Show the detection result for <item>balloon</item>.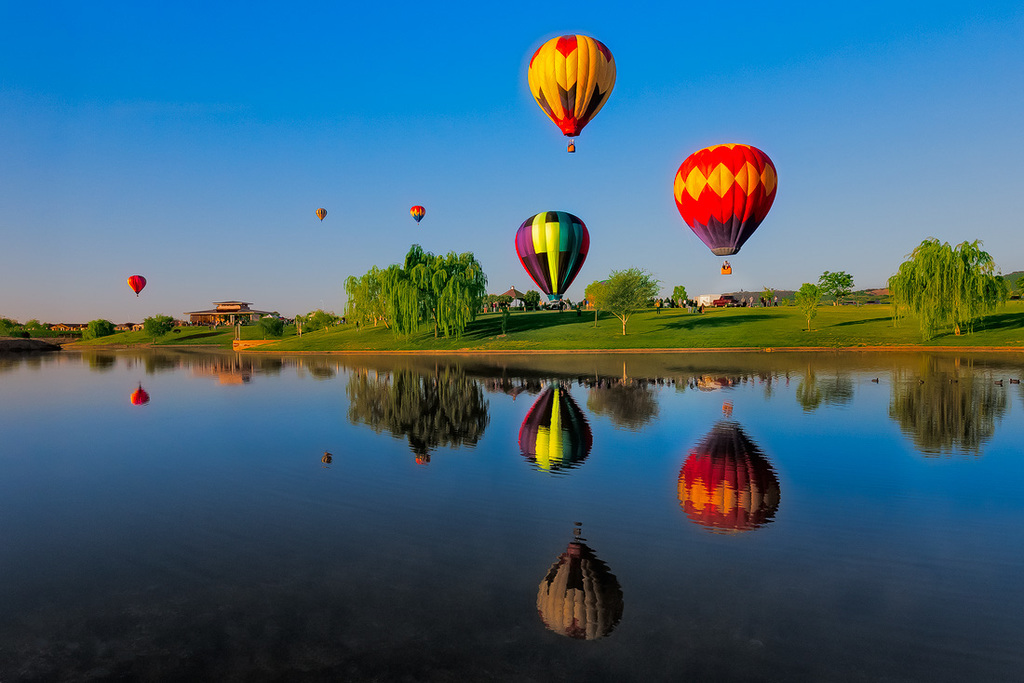
(527,29,614,139).
